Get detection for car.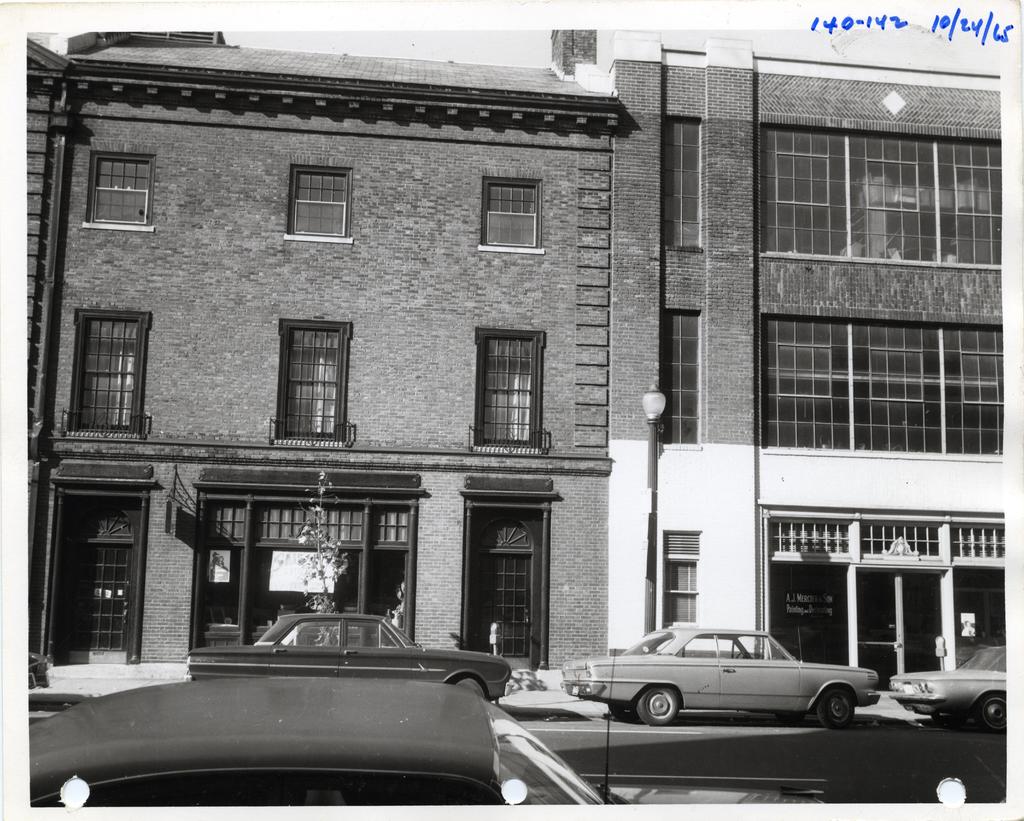
Detection: rect(33, 678, 605, 808).
